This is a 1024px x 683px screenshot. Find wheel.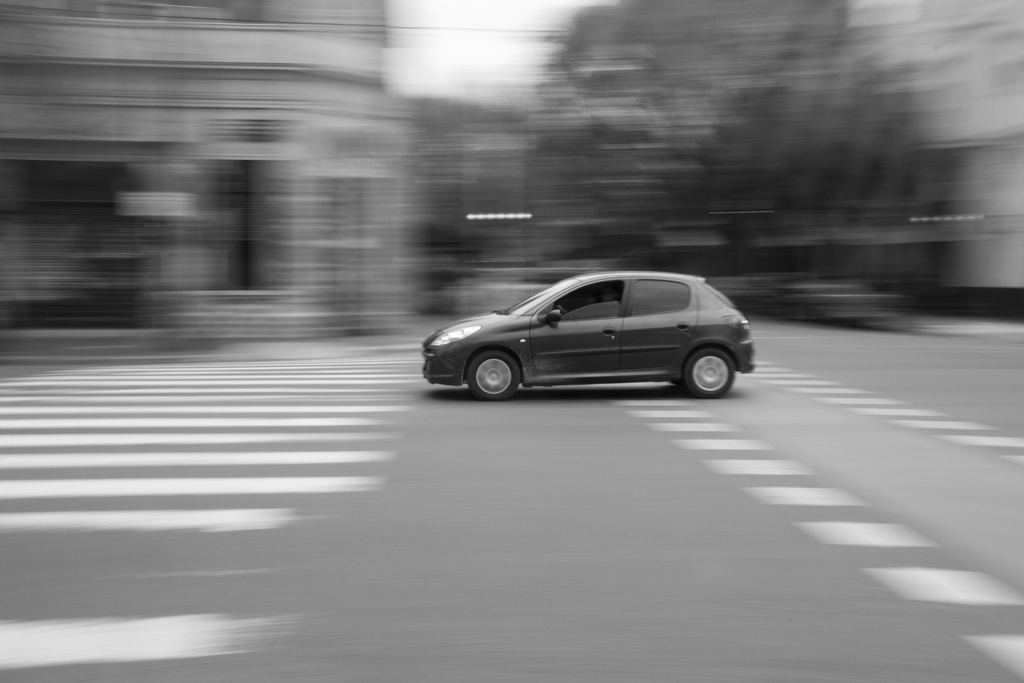
Bounding box: <box>456,337,540,404</box>.
